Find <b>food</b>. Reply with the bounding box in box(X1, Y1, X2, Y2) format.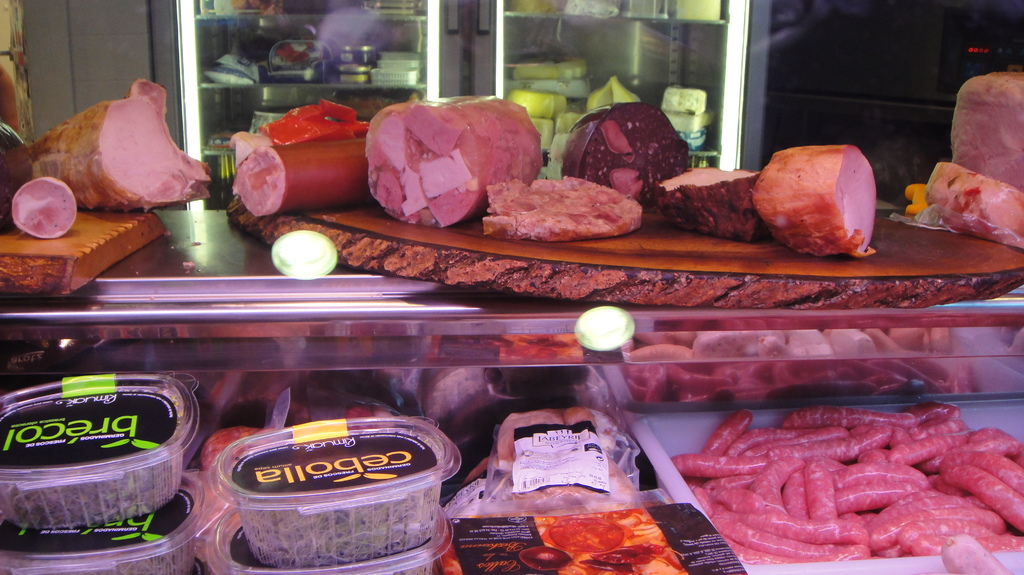
box(650, 166, 778, 249).
